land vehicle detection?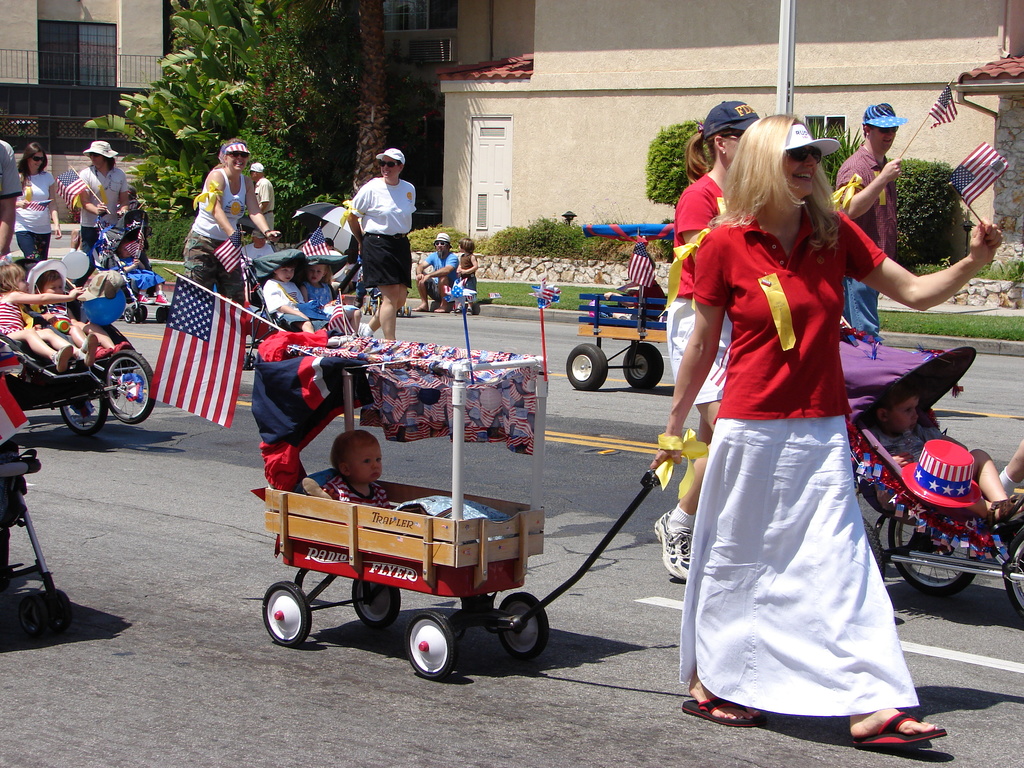
bbox(0, 257, 157, 435)
